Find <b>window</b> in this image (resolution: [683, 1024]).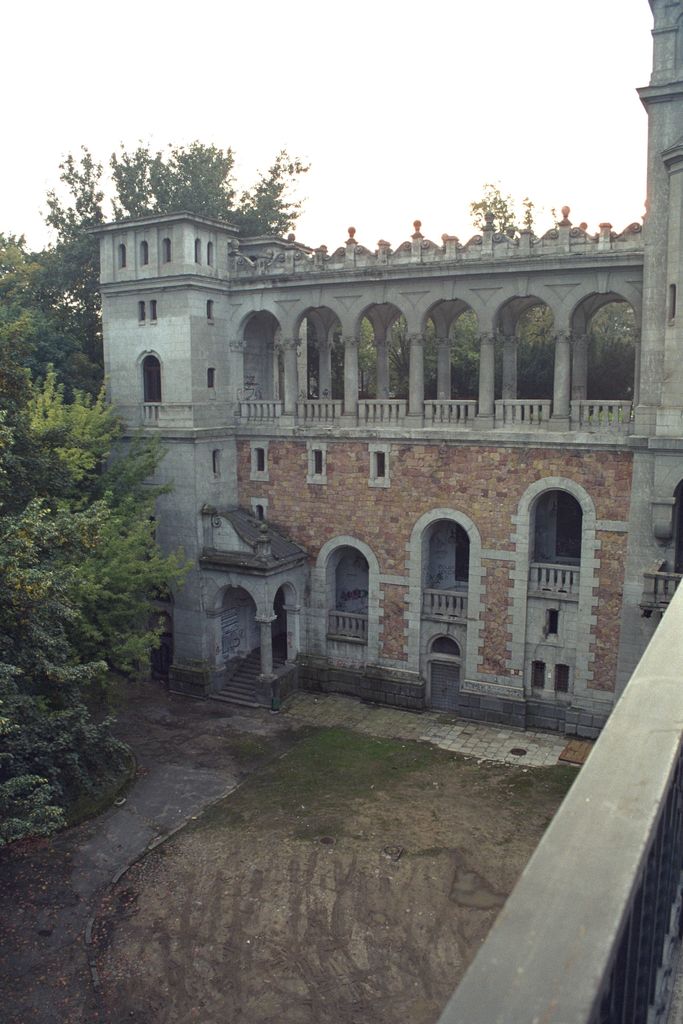
region(117, 240, 127, 266).
